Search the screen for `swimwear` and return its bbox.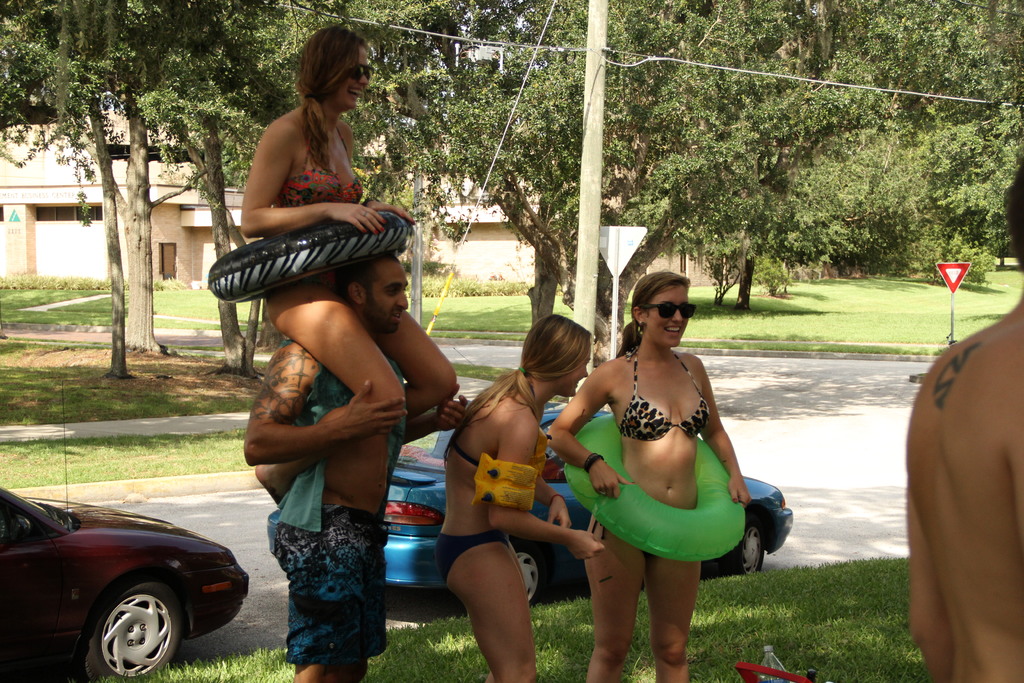
Found: rect(273, 126, 362, 210).
